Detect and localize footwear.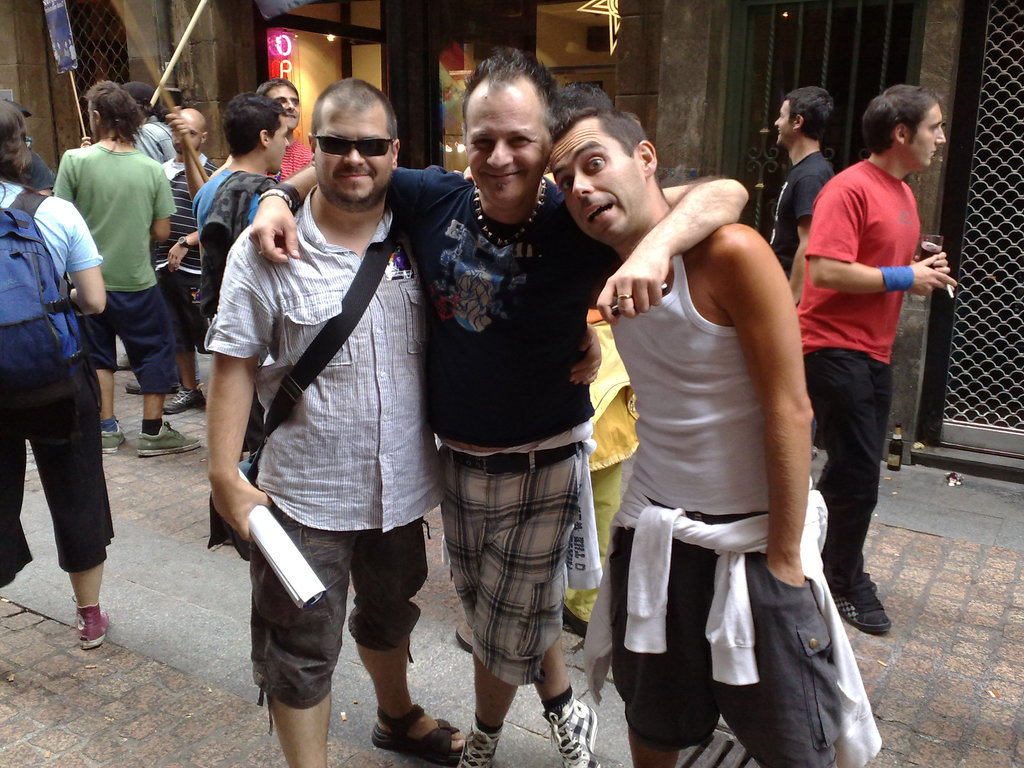
Localized at <box>374,703,467,767</box>.
